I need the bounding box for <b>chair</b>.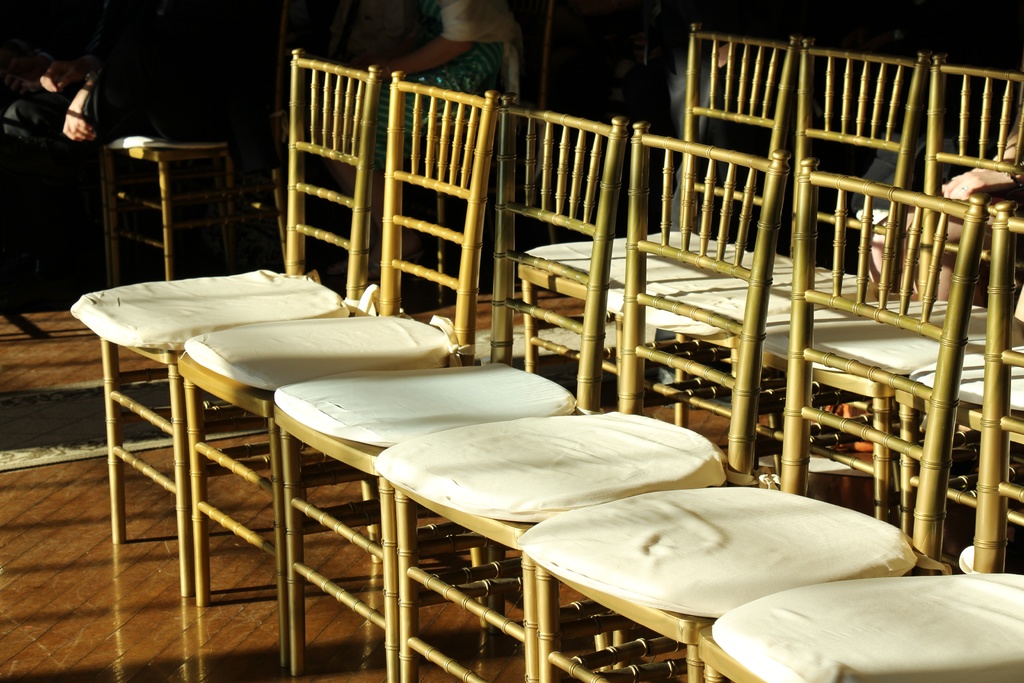
Here it is: x1=64 y1=45 x2=388 y2=598.
